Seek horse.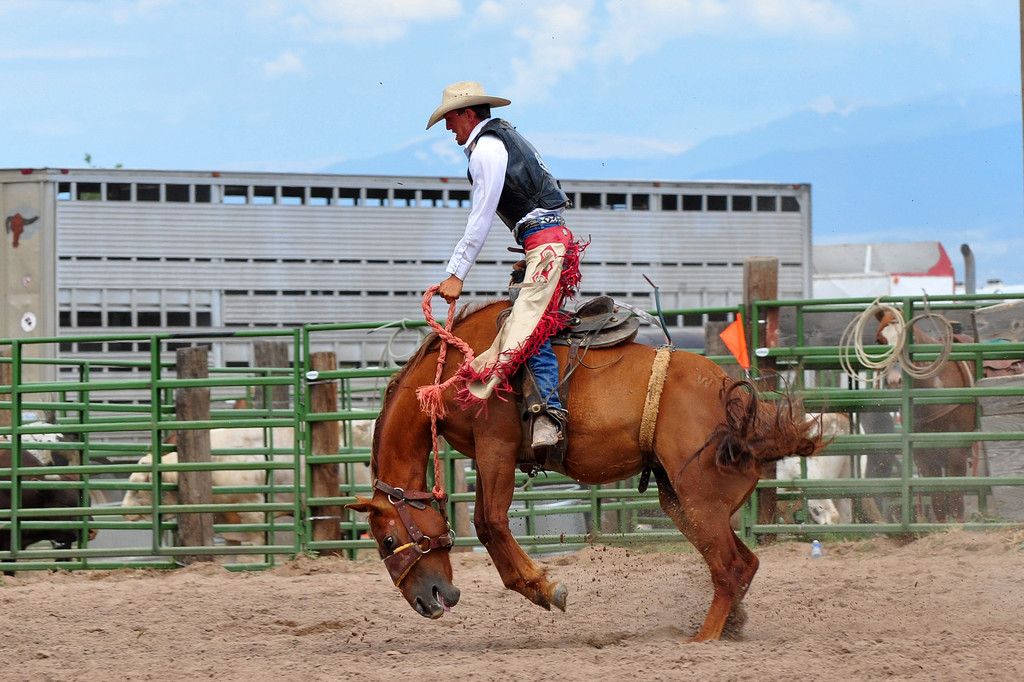
region(874, 302, 980, 543).
